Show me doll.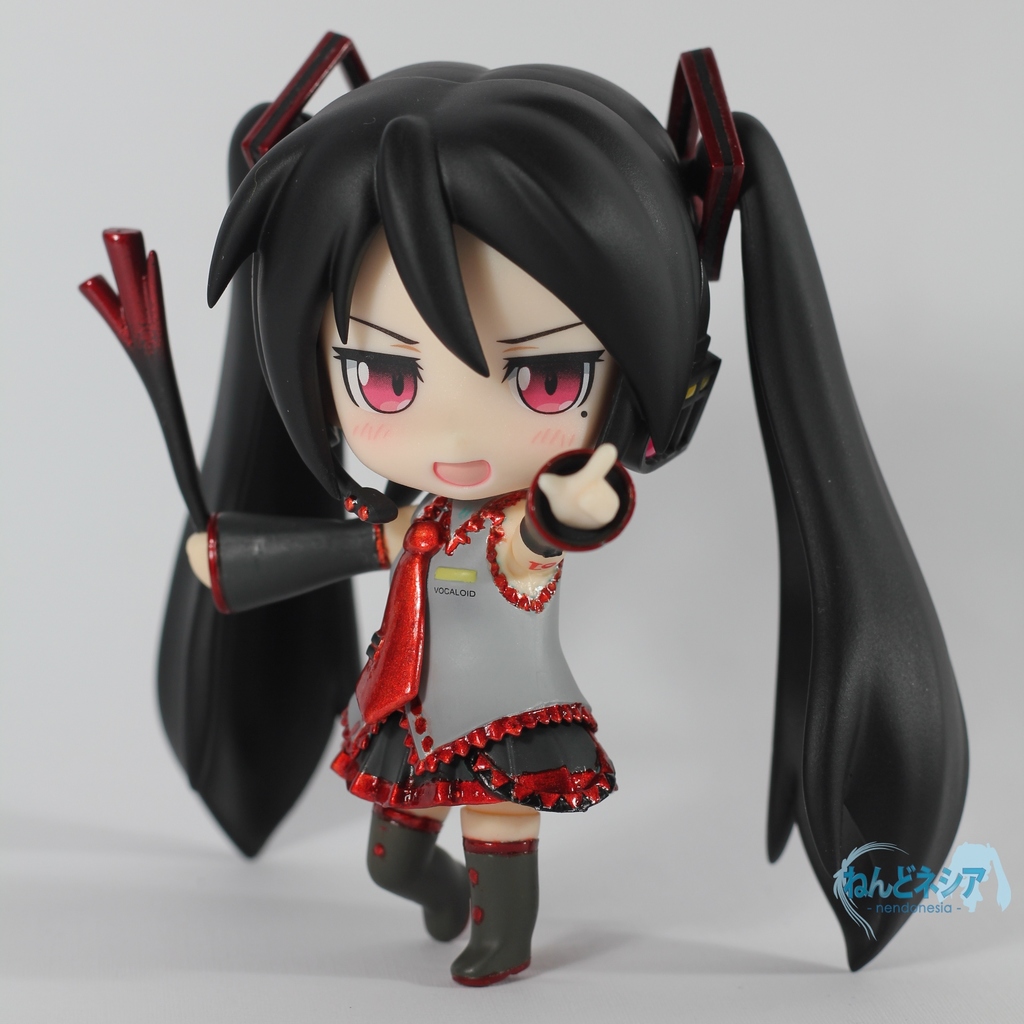
doll is here: (left=157, top=46, right=924, bottom=1012).
